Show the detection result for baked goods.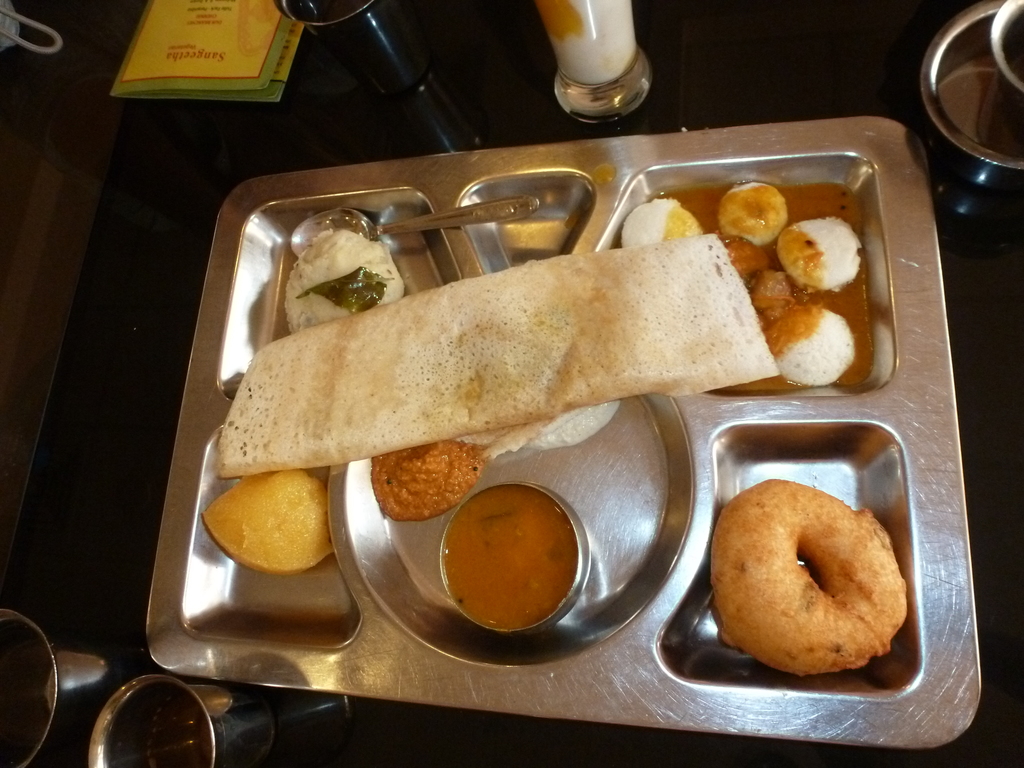
211/453/330/591.
